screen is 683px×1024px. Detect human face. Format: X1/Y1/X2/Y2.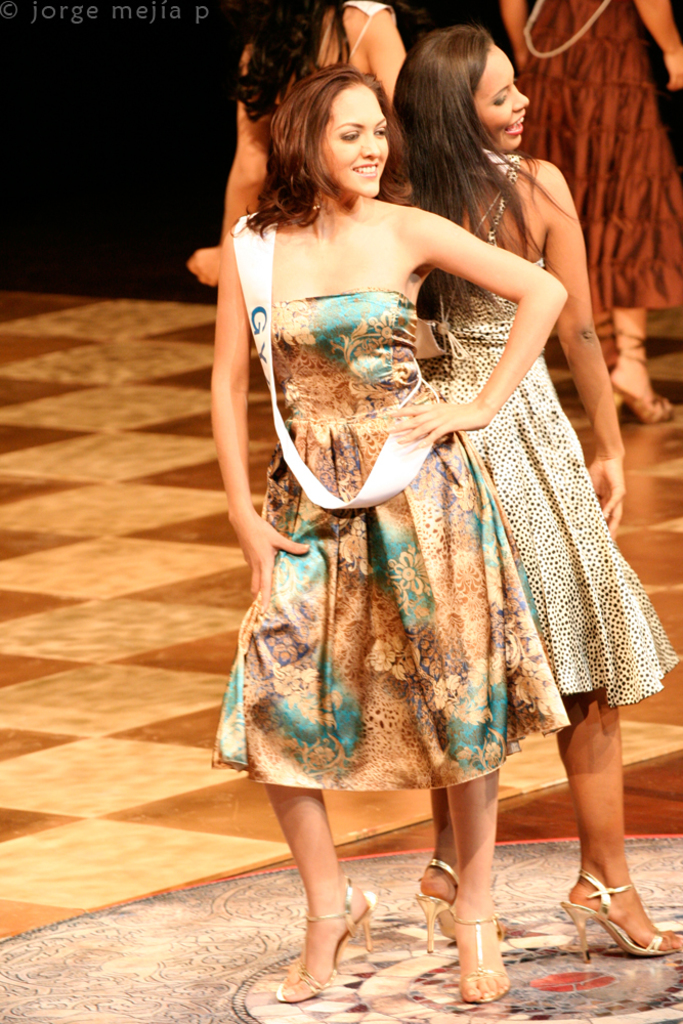
473/47/528/148.
